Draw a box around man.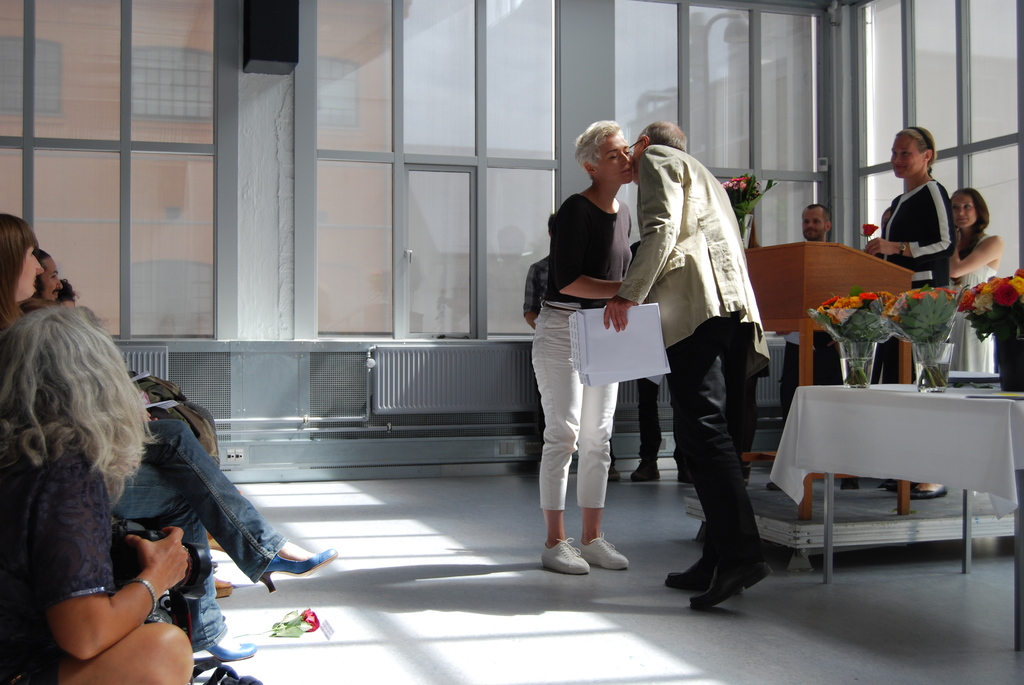
610,111,783,603.
